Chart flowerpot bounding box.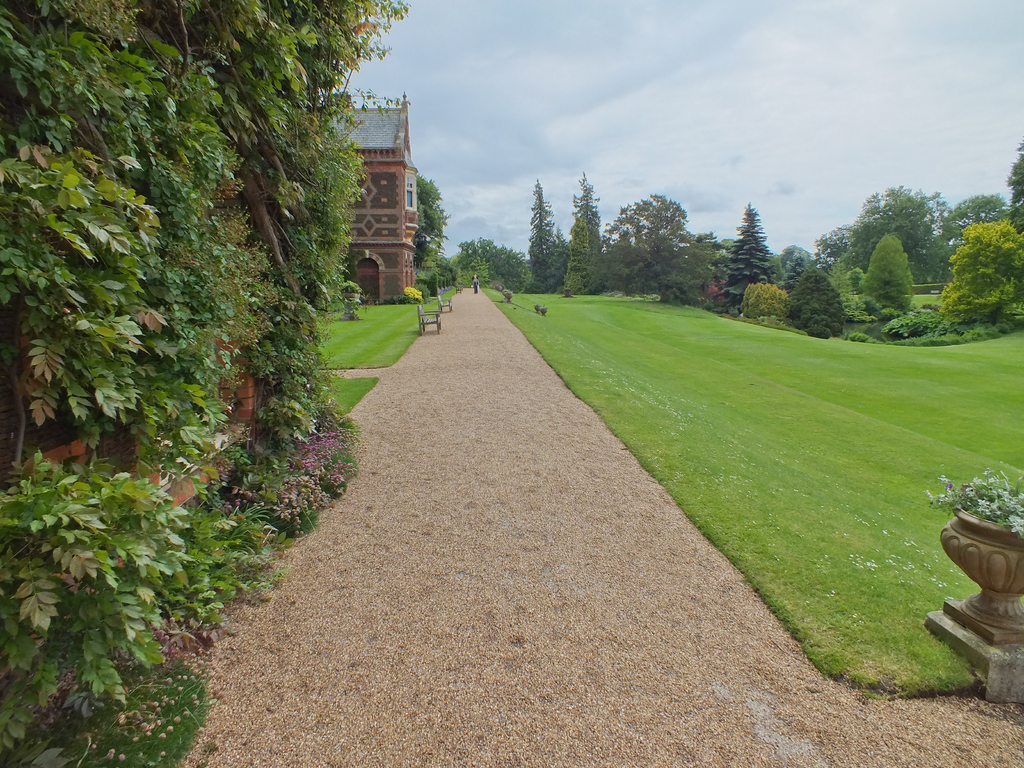
Charted: select_region(936, 482, 1019, 579).
